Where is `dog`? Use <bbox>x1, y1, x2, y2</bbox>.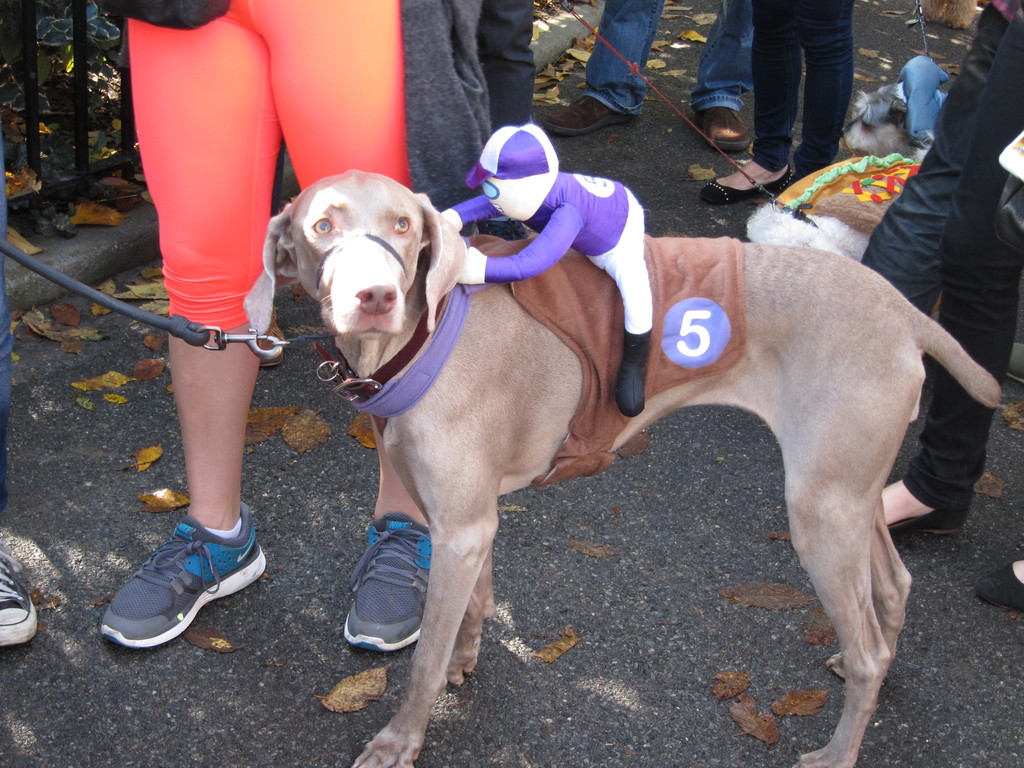
<bbox>241, 169, 1006, 767</bbox>.
